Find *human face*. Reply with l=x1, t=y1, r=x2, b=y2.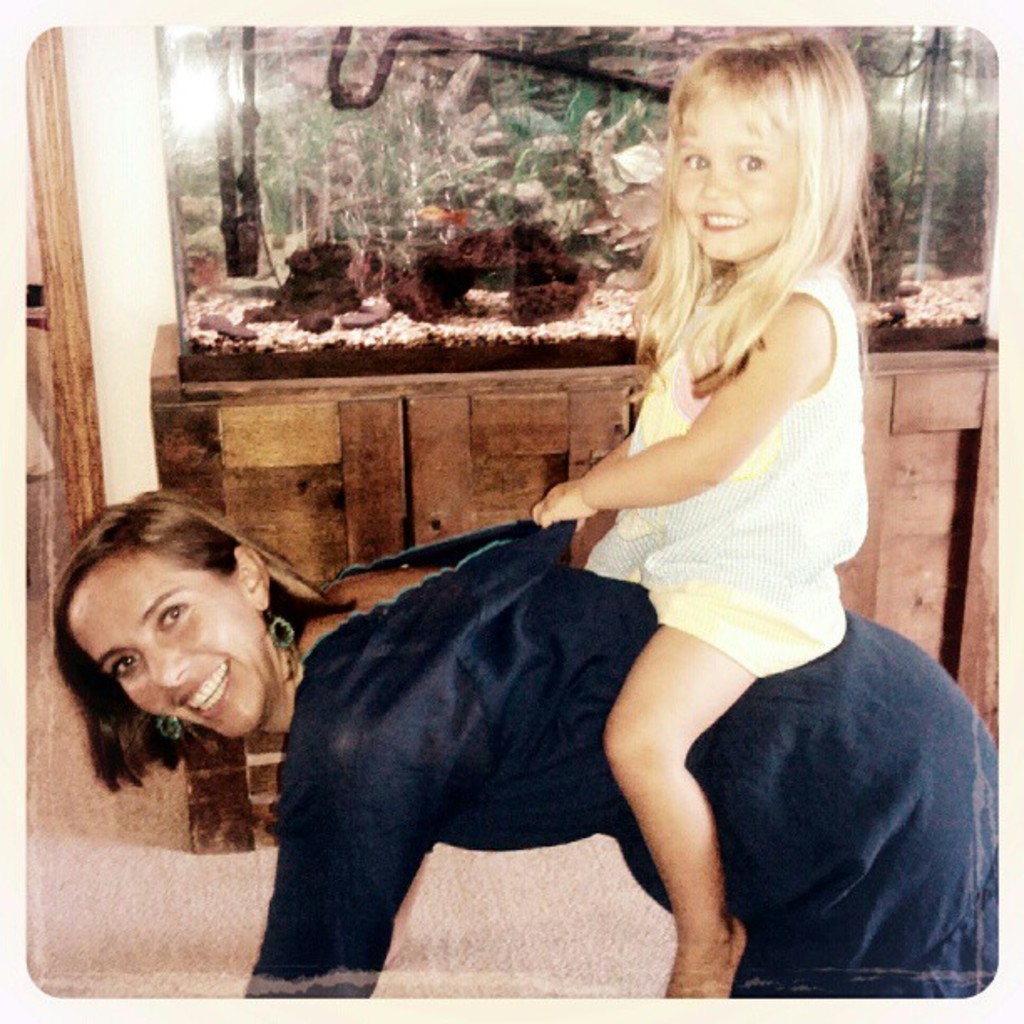
l=668, t=99, r=791, b=254.
